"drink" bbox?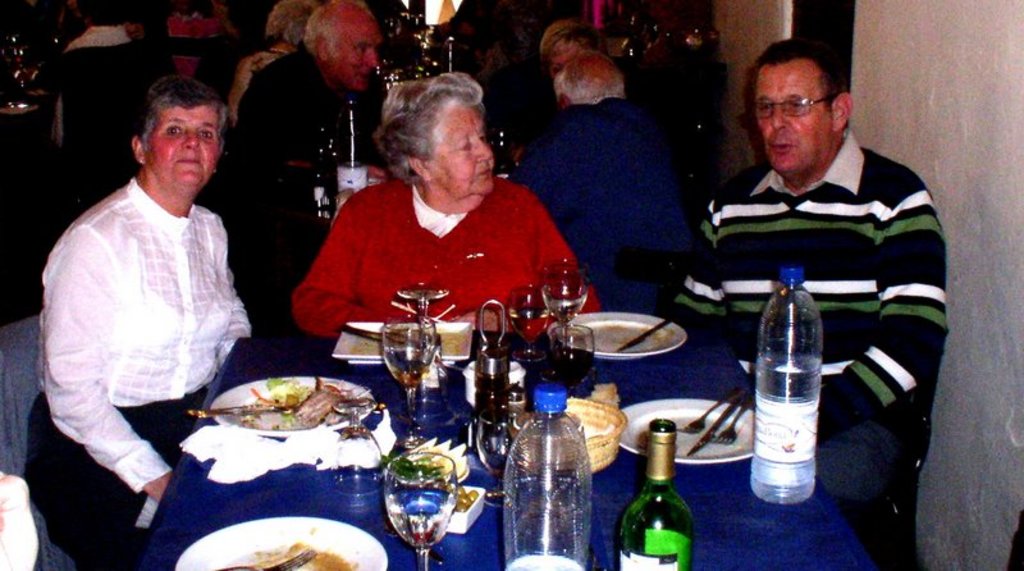
<box>750,273,822,502</box>
